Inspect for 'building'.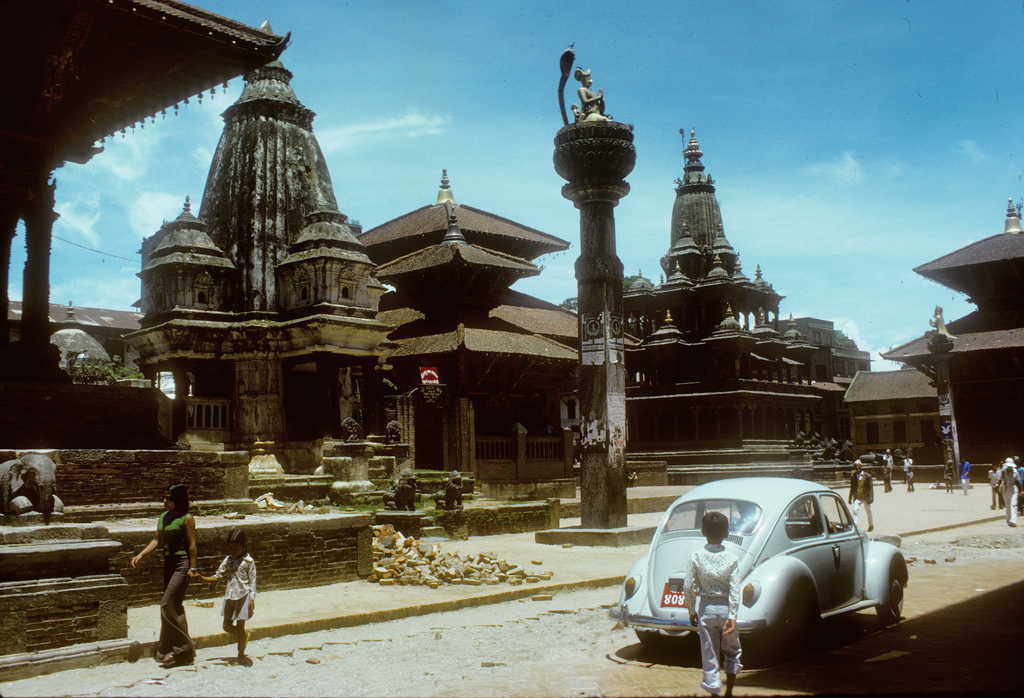
Inspection: 879, 177, 1023, 484.
